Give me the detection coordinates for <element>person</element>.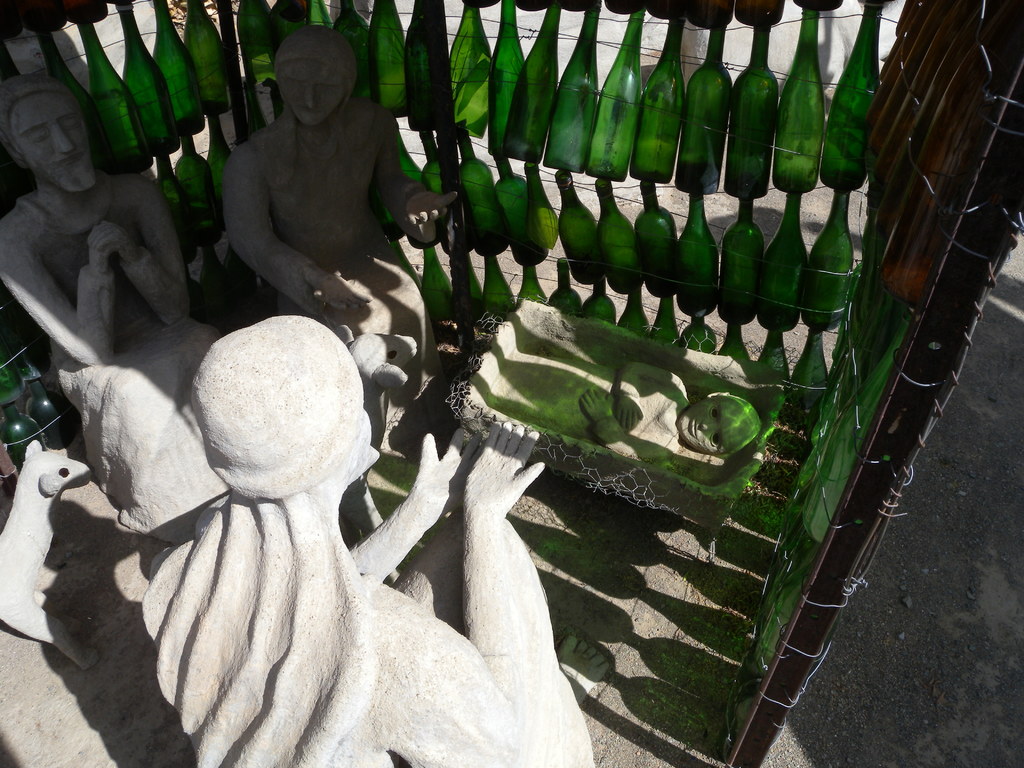
x1=140, y1=311, x2=591, y2=767.
